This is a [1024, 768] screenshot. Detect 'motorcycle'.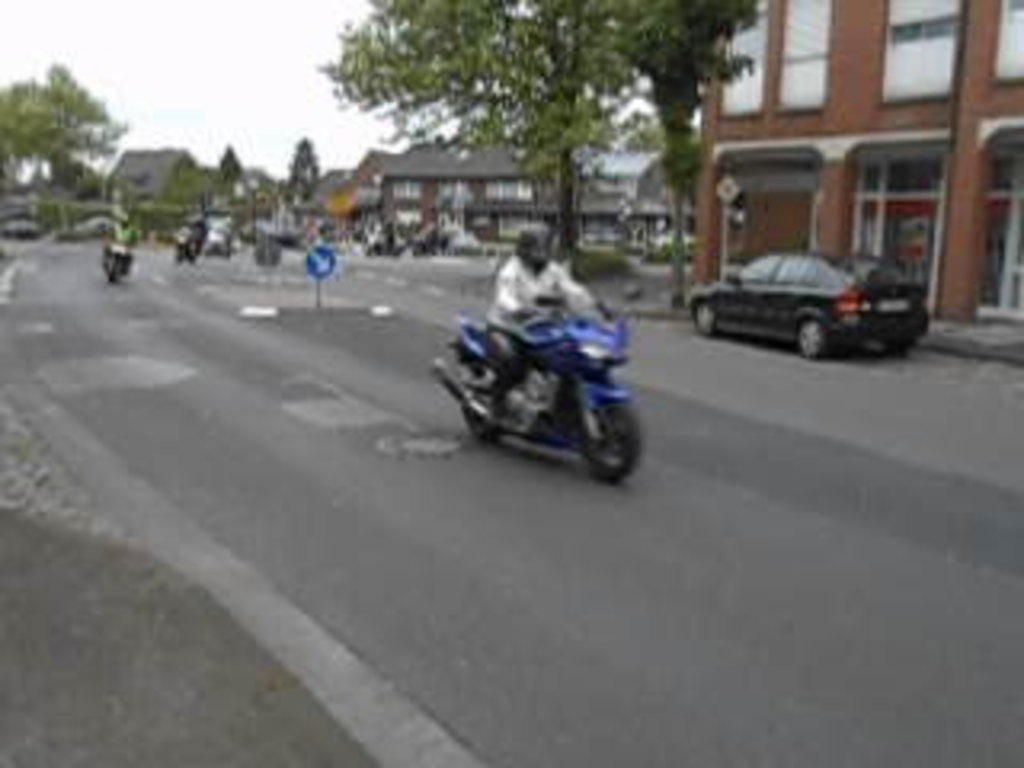
176,218,208,262.
